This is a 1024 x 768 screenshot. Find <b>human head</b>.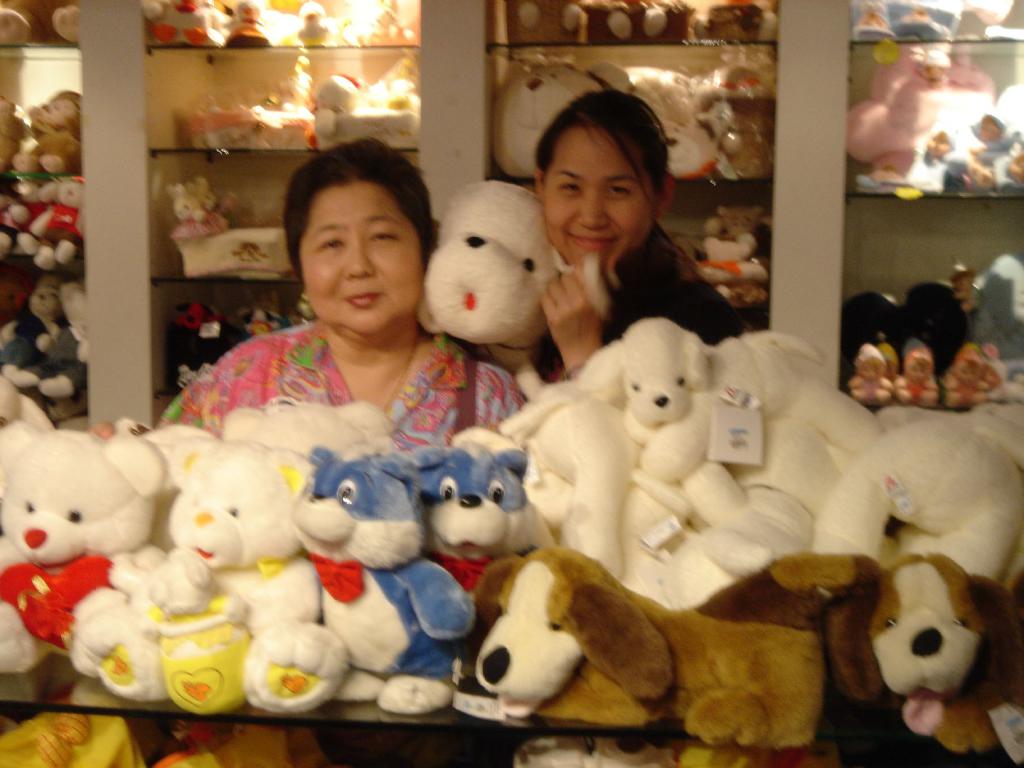
Bounding box: 285,141,444,333.
